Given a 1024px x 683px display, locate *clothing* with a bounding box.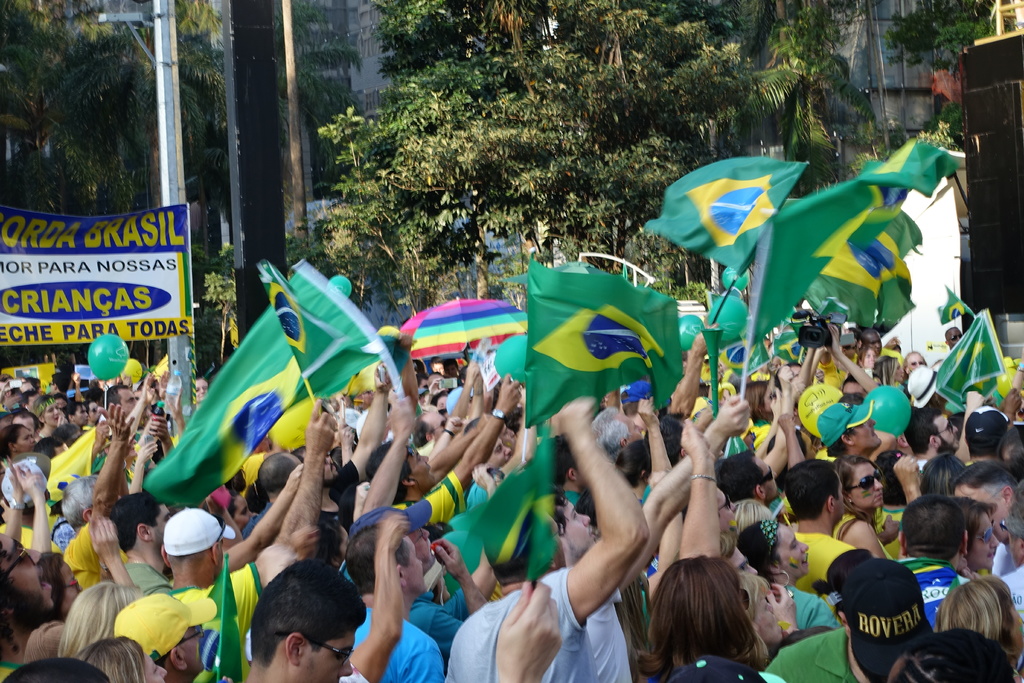
Located: {"x1": 239, "y1": 498, "x2": 273, "y2": 547}.
